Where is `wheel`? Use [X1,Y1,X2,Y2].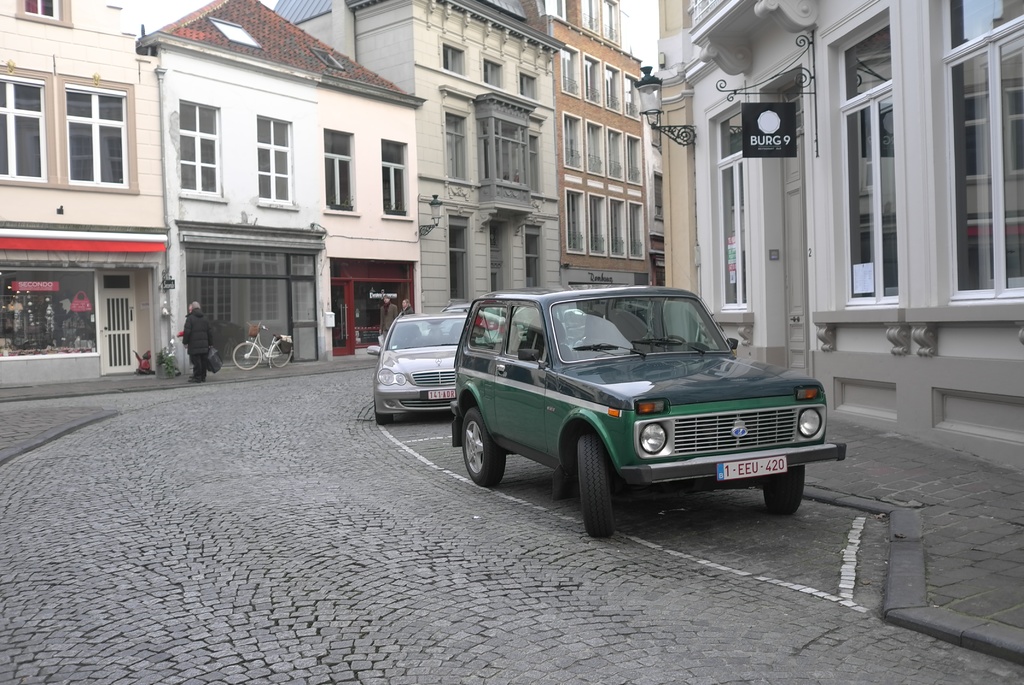
[572,433,629,528].
